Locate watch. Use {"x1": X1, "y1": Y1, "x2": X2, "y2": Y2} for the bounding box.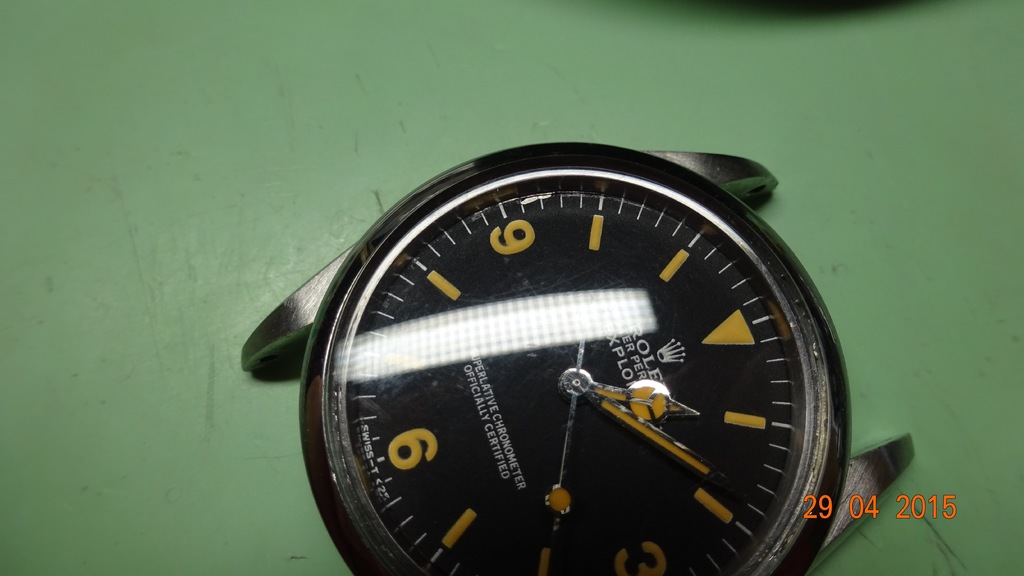
{"x1": 253, "y1": 143, "x2": 889, "y2": 573}.
